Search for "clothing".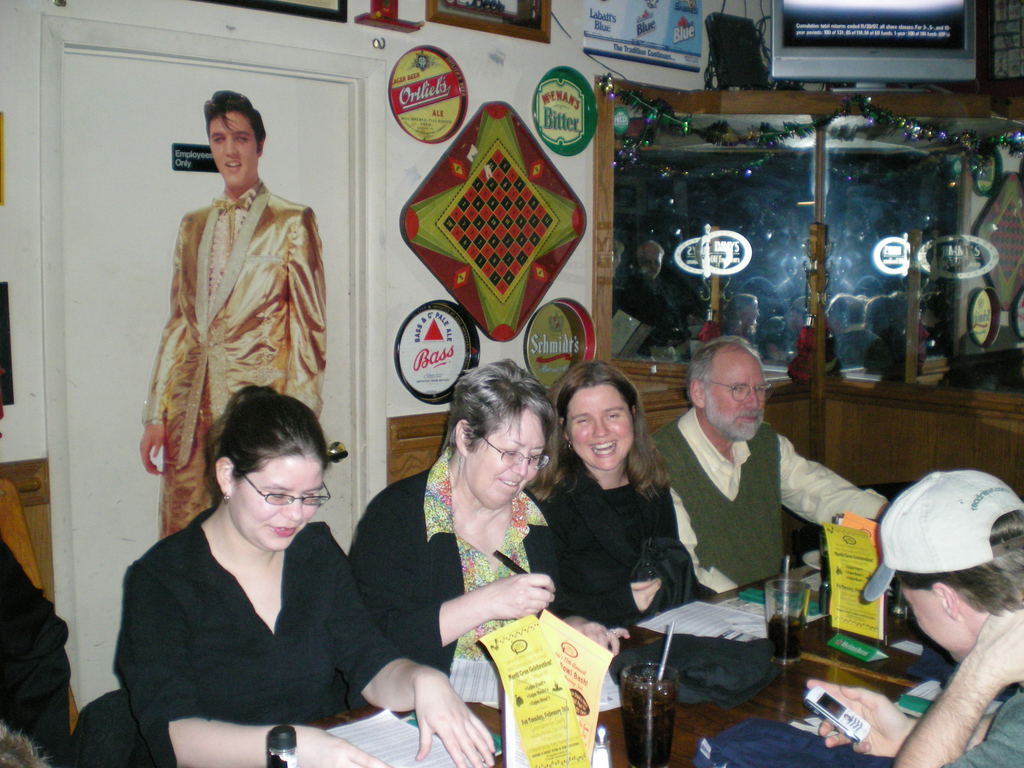
Found at bbox(691, 679, 1023, 767).
